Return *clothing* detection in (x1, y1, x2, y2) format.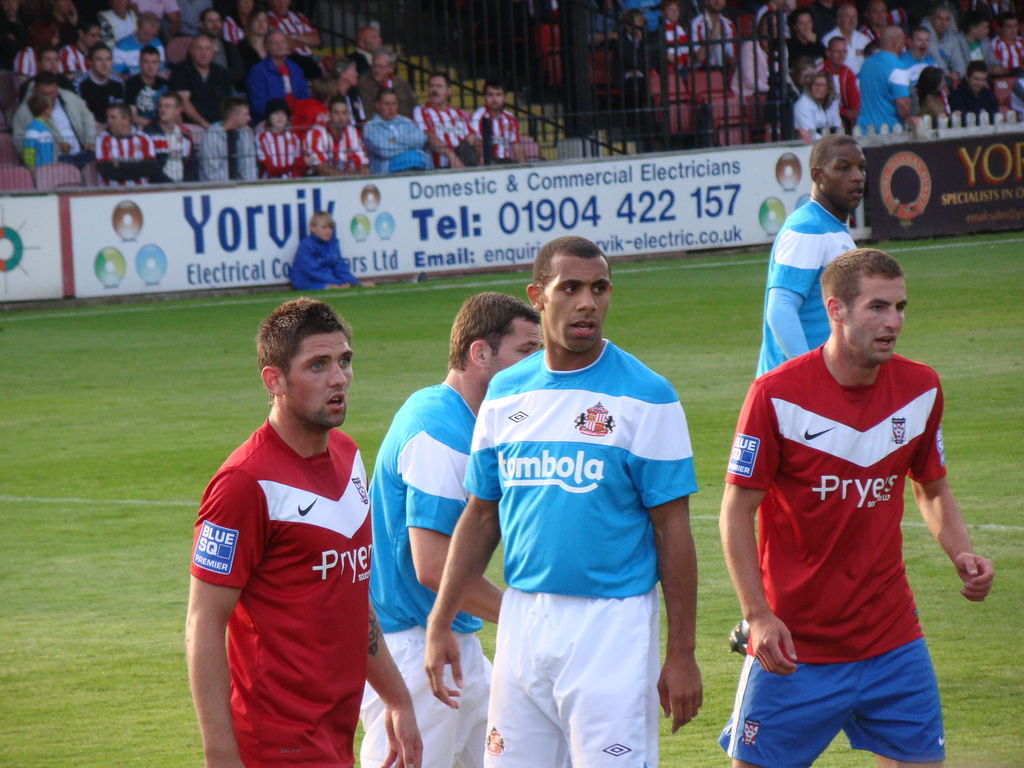
(956, 35, 996, 68).
